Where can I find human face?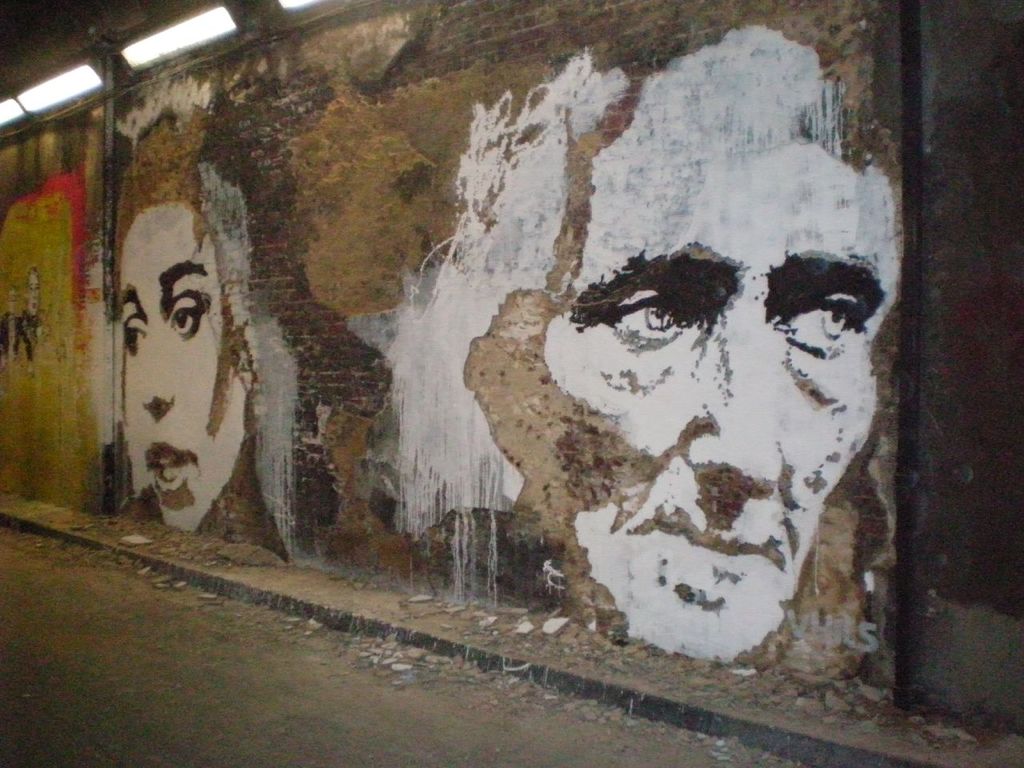
You can find it at [left=534, top=76, right=905, bottom=664].
